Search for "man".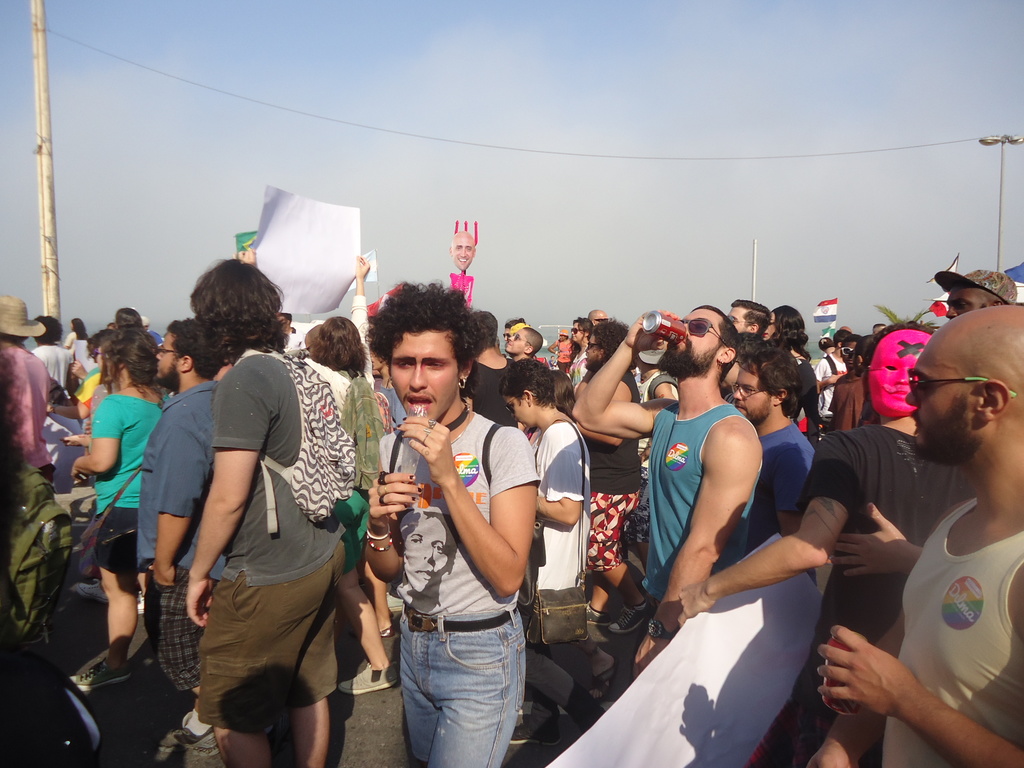
Found at BBox(468, 311, 521, 431).
